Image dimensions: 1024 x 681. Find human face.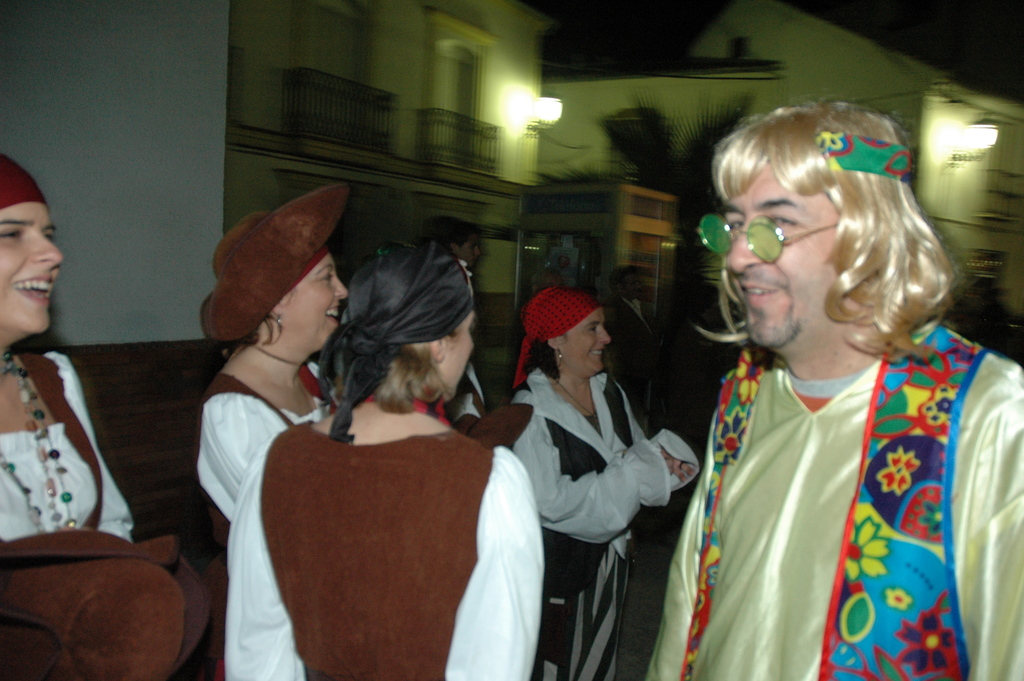
BBox(564, 314, 610, 370).
